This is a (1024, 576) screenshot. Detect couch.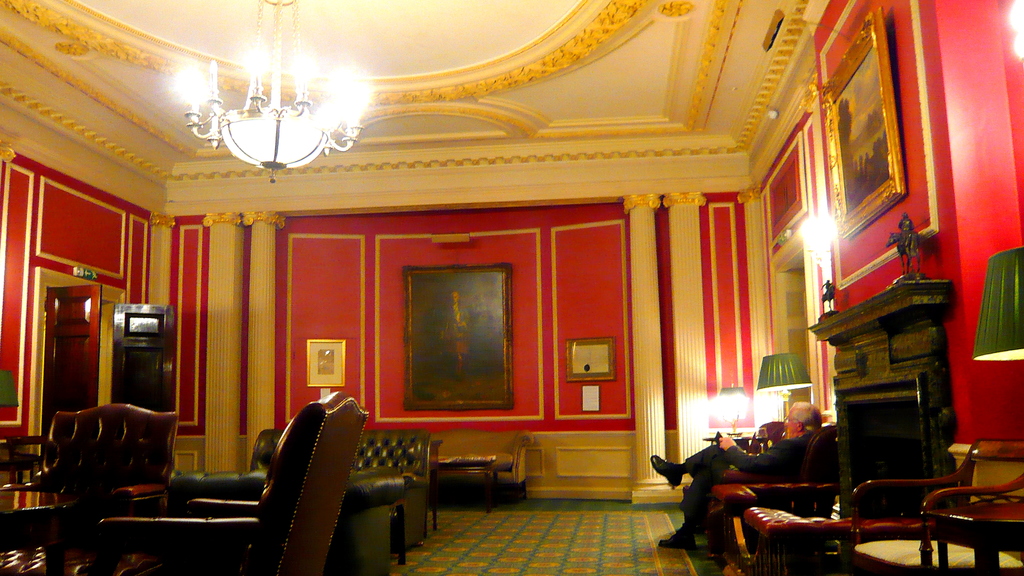
[244, 422, 441, 543].
